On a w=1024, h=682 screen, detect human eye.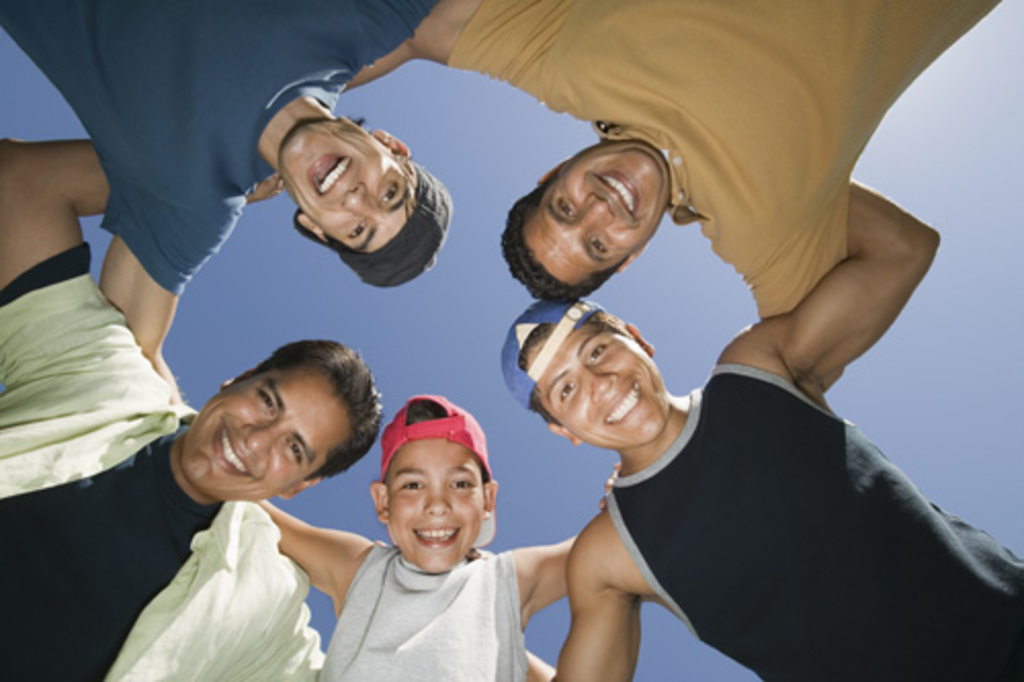
x1=346 y1=217 x2=365 y2=238.
